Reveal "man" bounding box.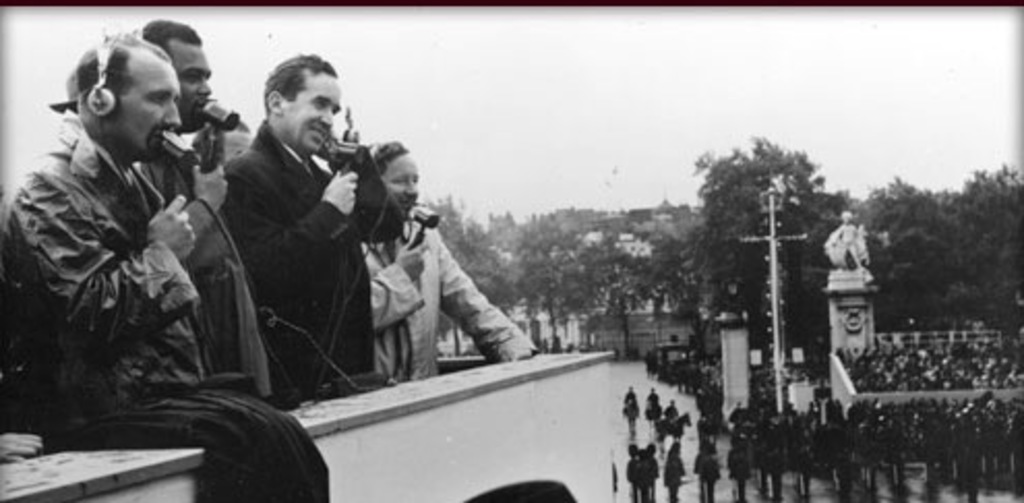
Revealed: box(362, 143, 534, 383).
